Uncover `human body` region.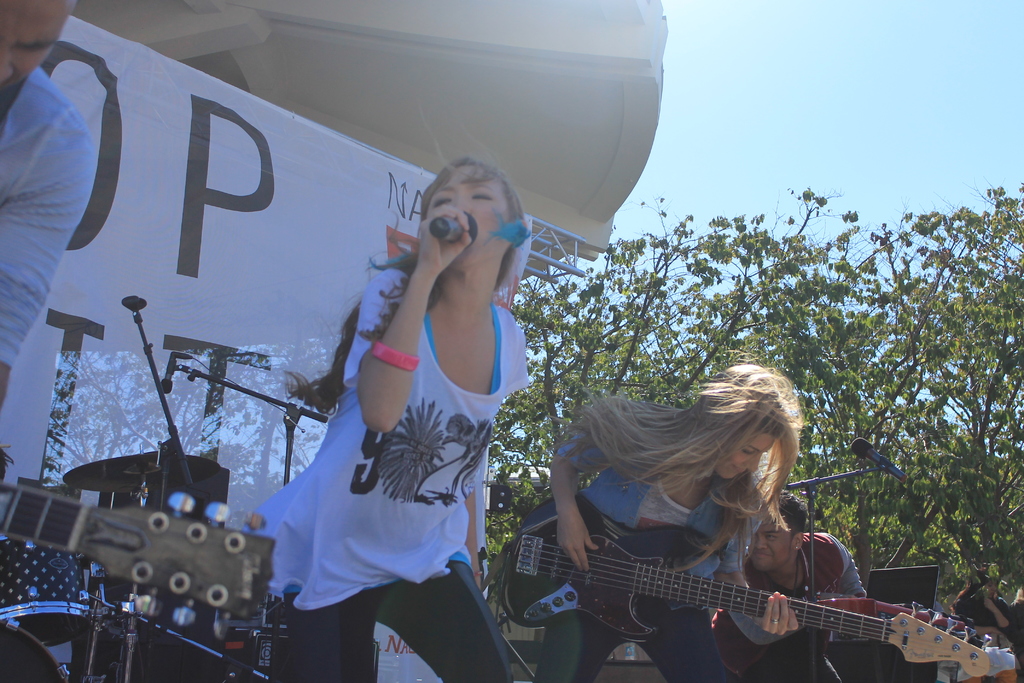
Uncovered: locate(949, 587, 1023, 682).
